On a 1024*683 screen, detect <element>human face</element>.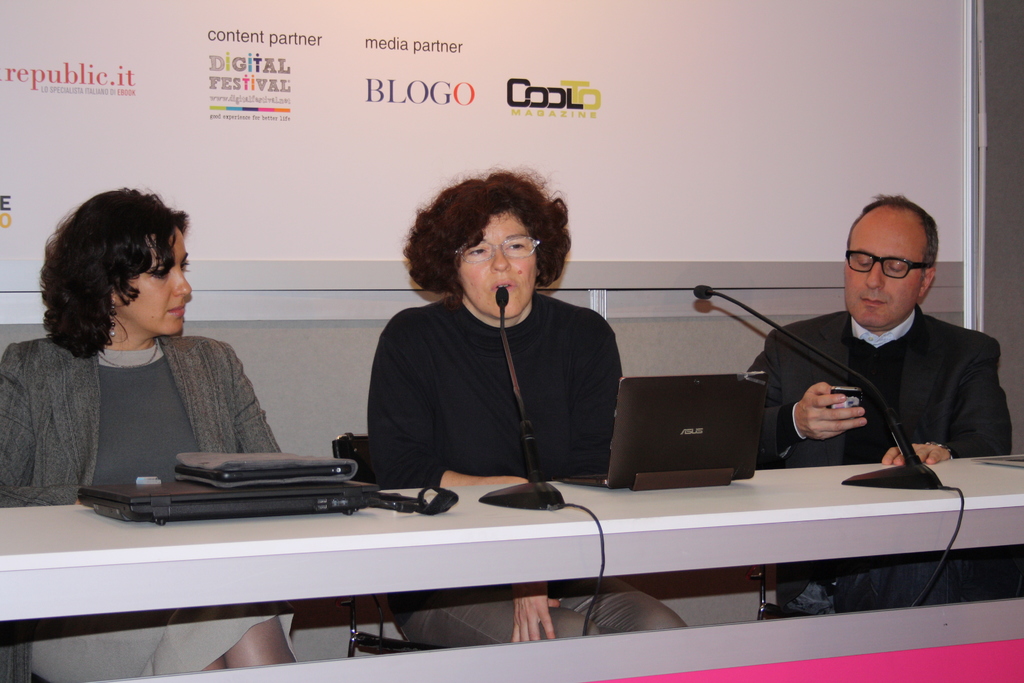
<region>457, 214, 536, 318</region>.
